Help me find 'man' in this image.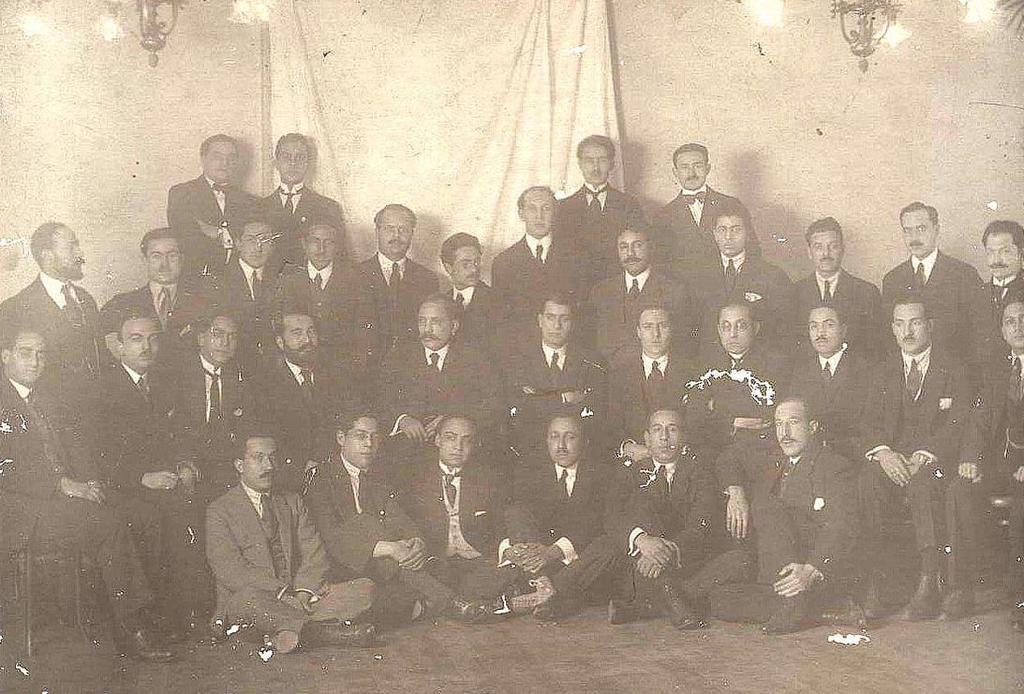
Found it: {"x1": 856, "y1": 291, "x2": 972, "y2": 622}.
